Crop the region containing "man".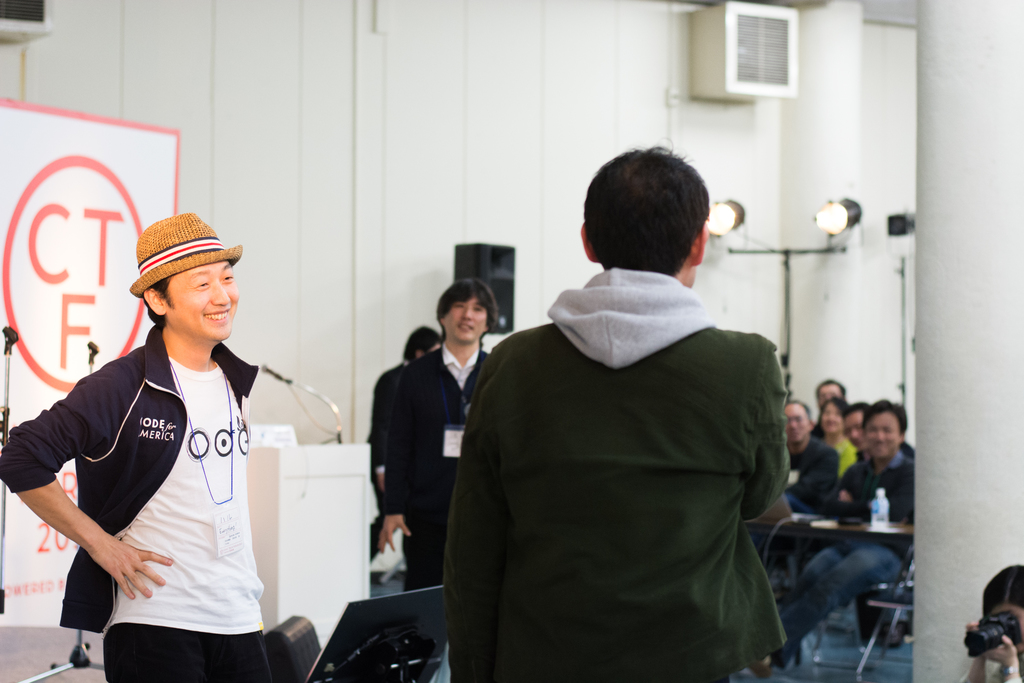
Crop region: <region>0, 210, 273, 682</region>.
